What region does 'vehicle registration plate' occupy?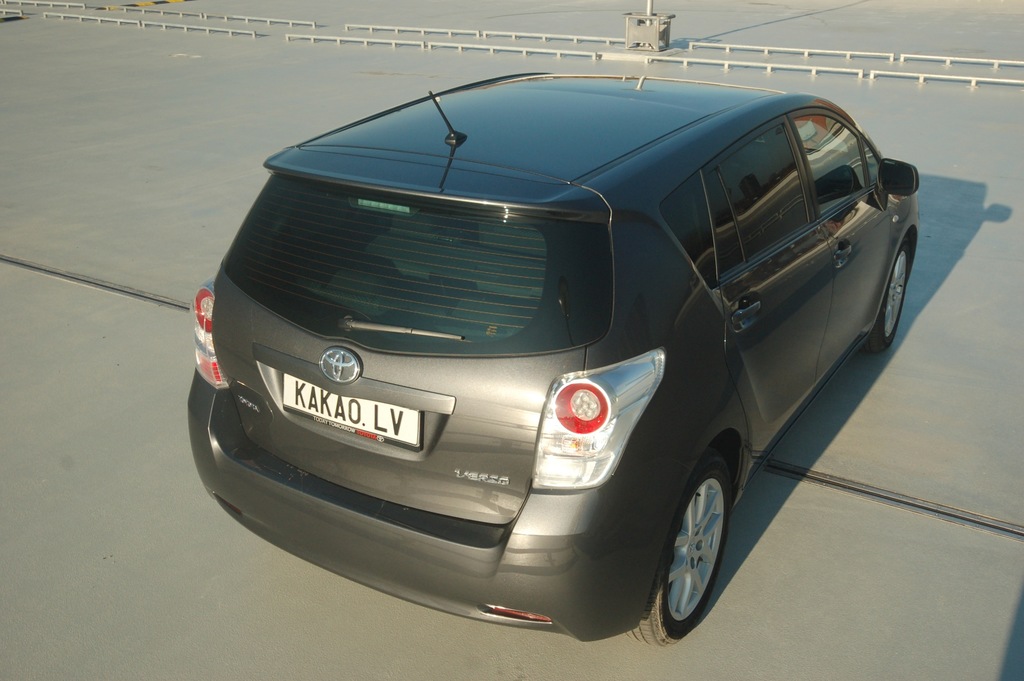
277,362,449,467.
